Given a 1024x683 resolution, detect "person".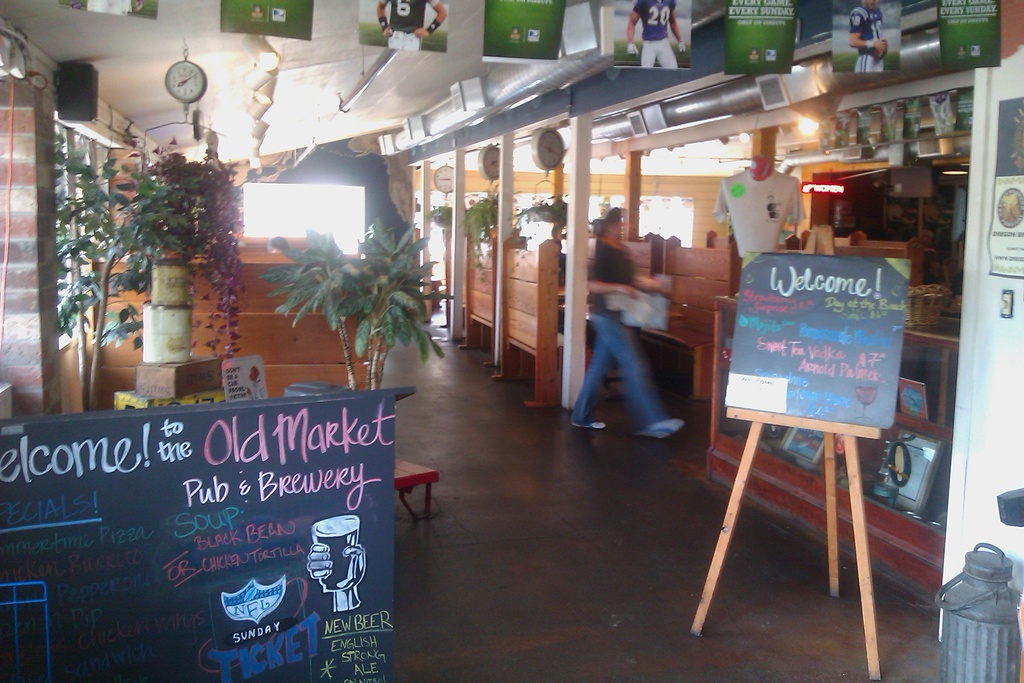
left=624, top=0, right=684, bottom=68.
